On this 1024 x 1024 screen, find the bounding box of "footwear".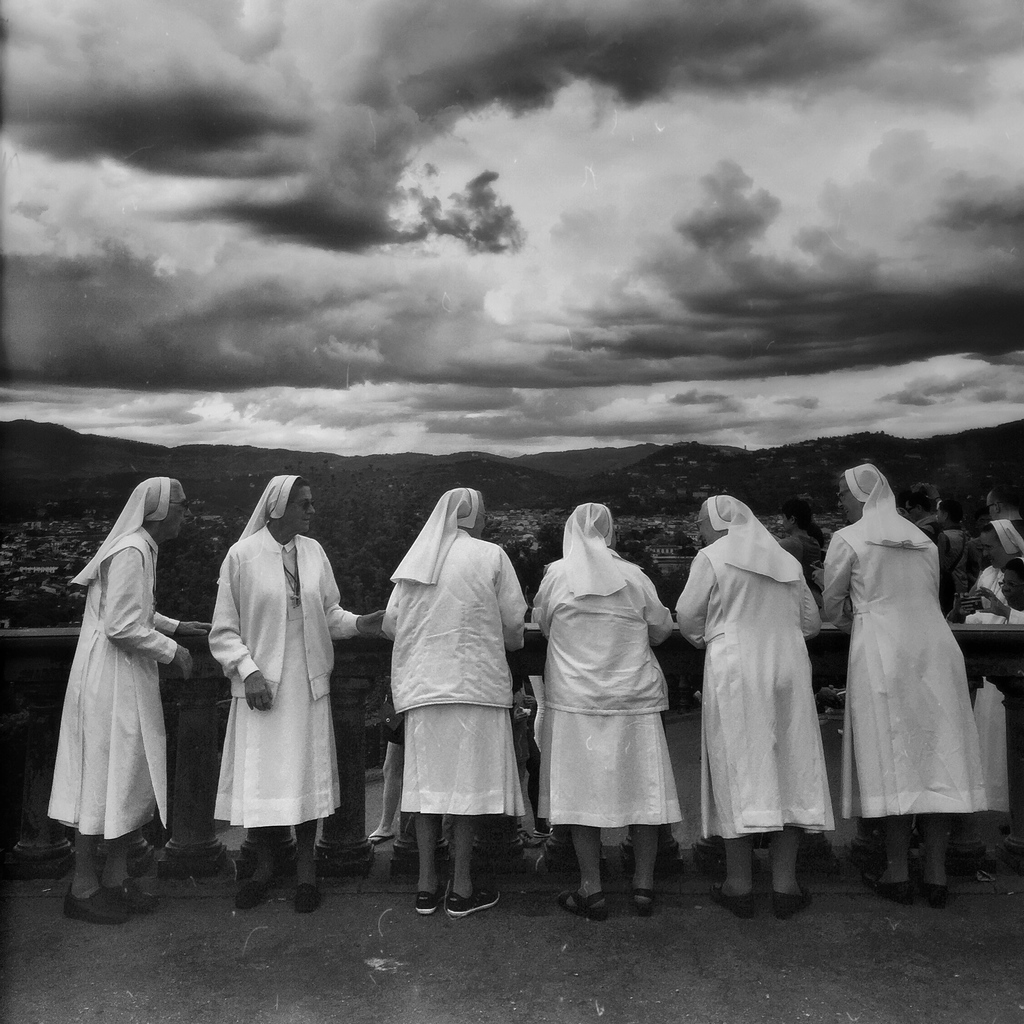
Bounding box: left=234, top=877, right=281, bottom=910.
